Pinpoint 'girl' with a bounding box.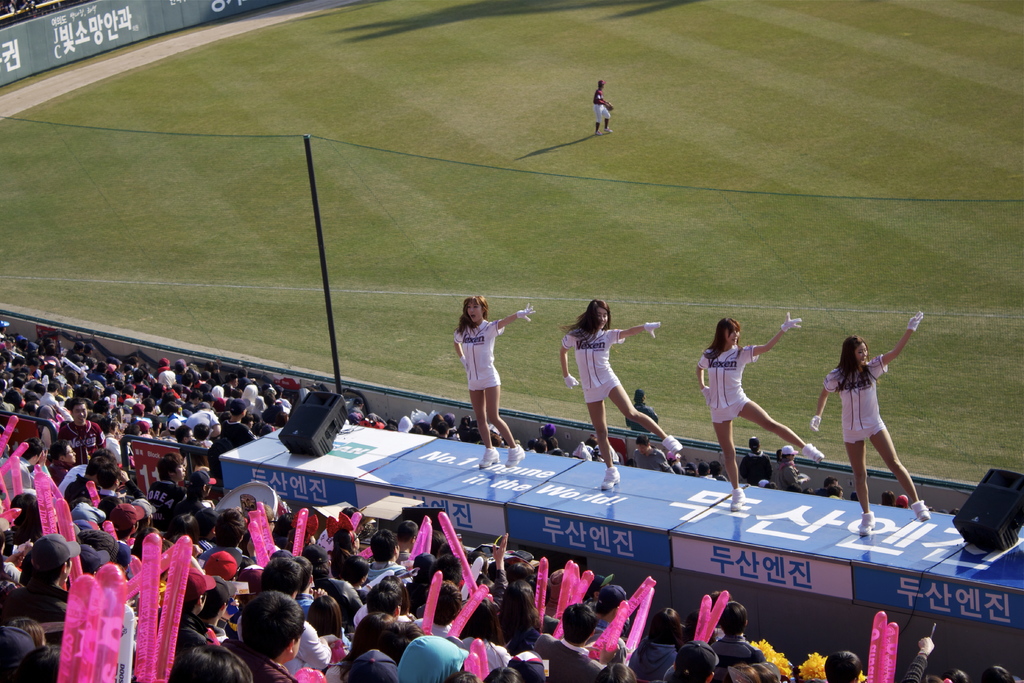
554 295 685 490.
